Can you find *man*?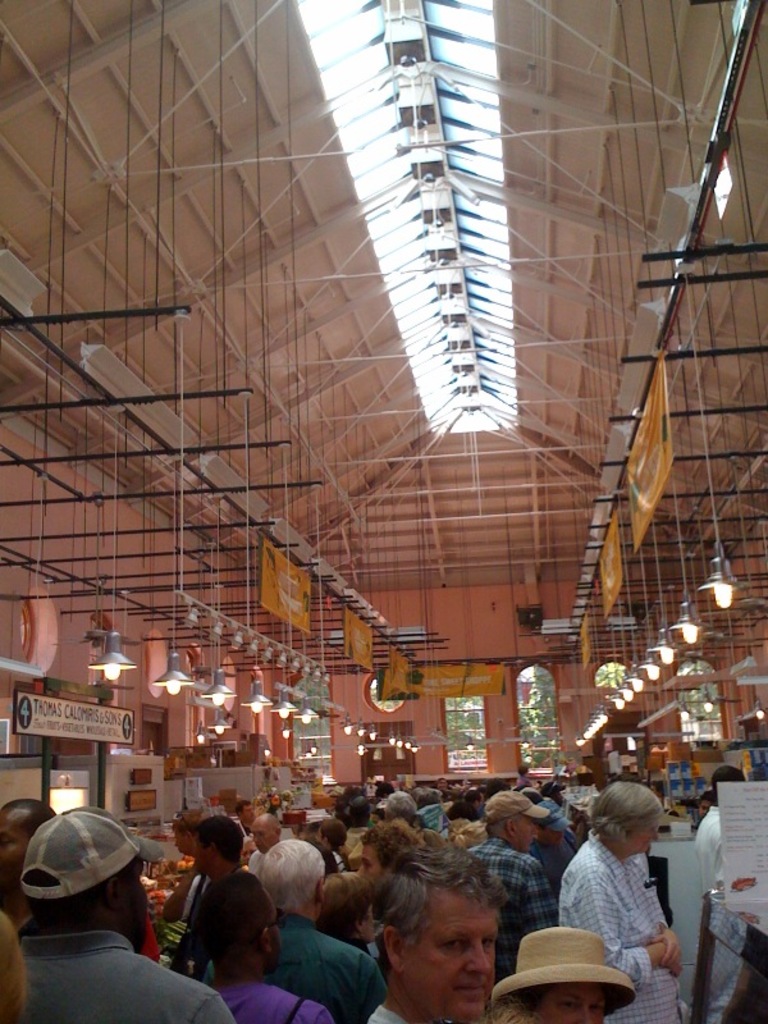
Yes, bounding box: pyautogui.locateOnScreen(448, 774, 563, 954).
